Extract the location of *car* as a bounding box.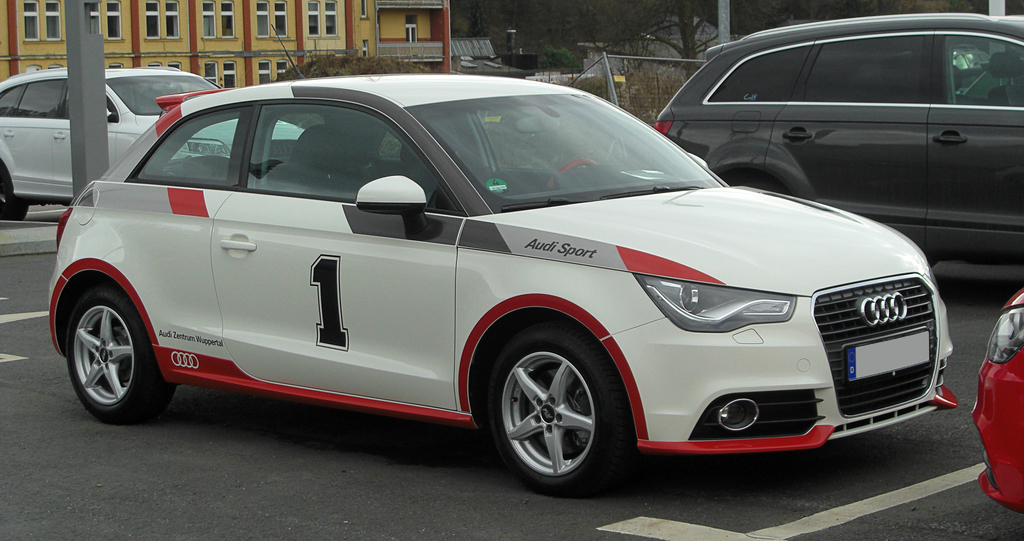
(969, 287, 1023, 515).
